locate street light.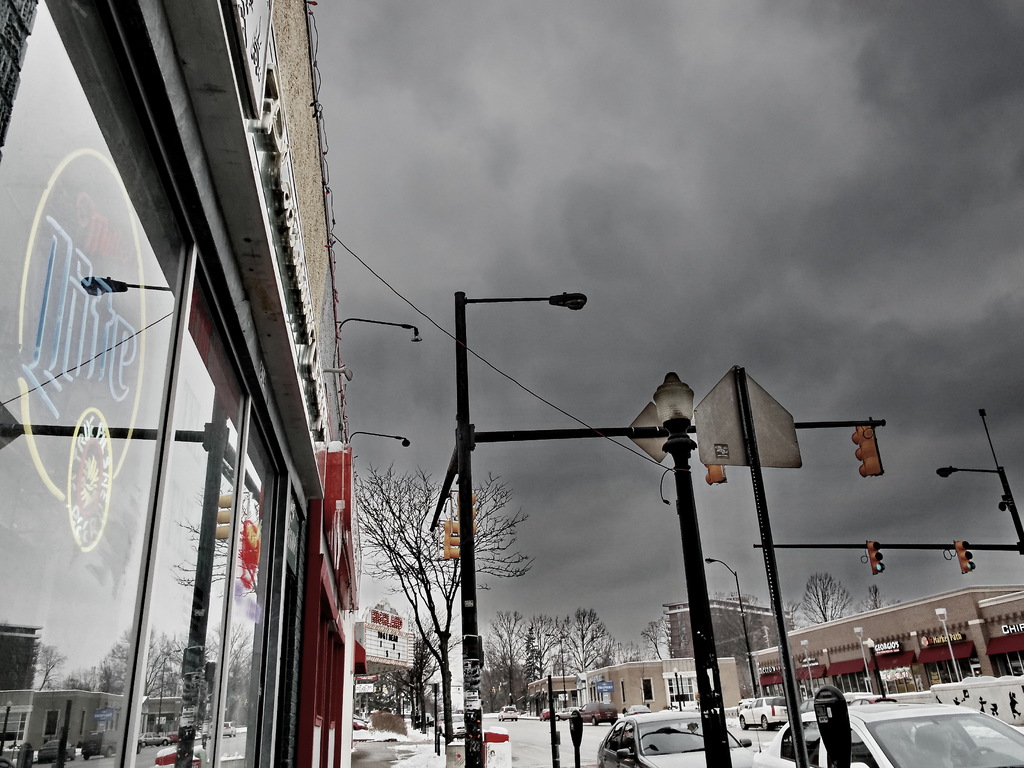
Bounding box: bbox=(800, 641, 810, 698).
